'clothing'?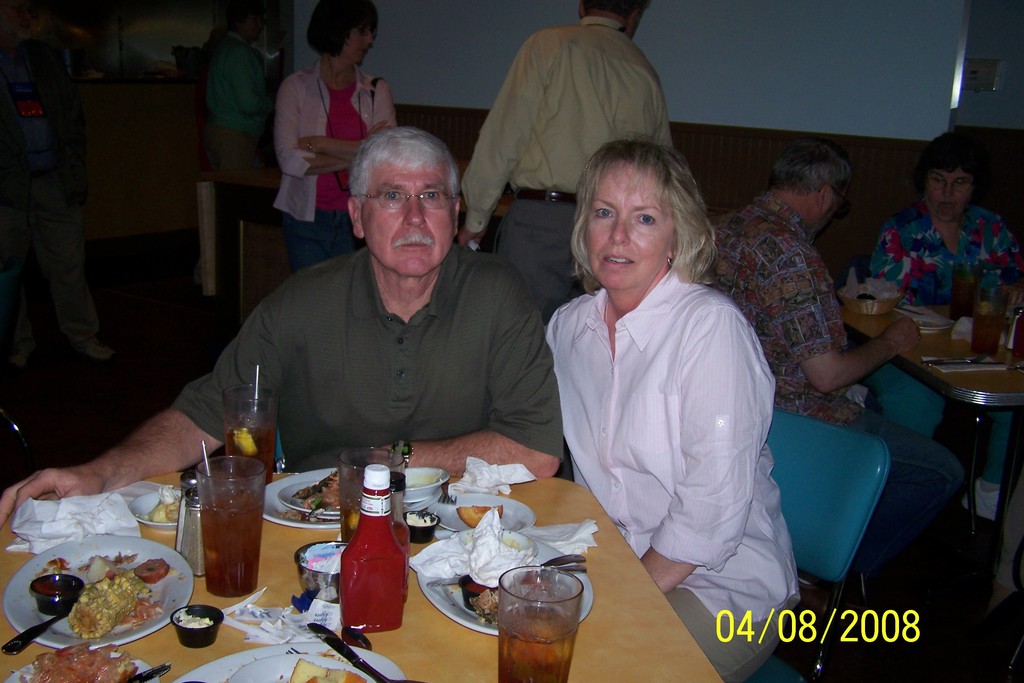
x1=196 y1=26 x2=272 y2=142
